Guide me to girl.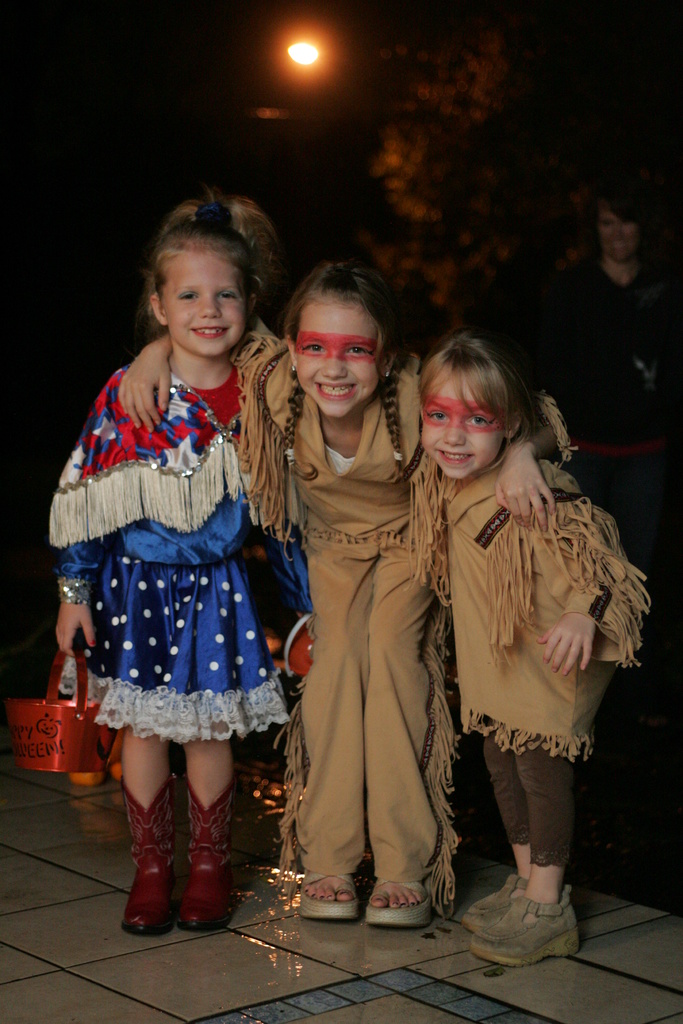
Guidance: 117,260,577,923.
